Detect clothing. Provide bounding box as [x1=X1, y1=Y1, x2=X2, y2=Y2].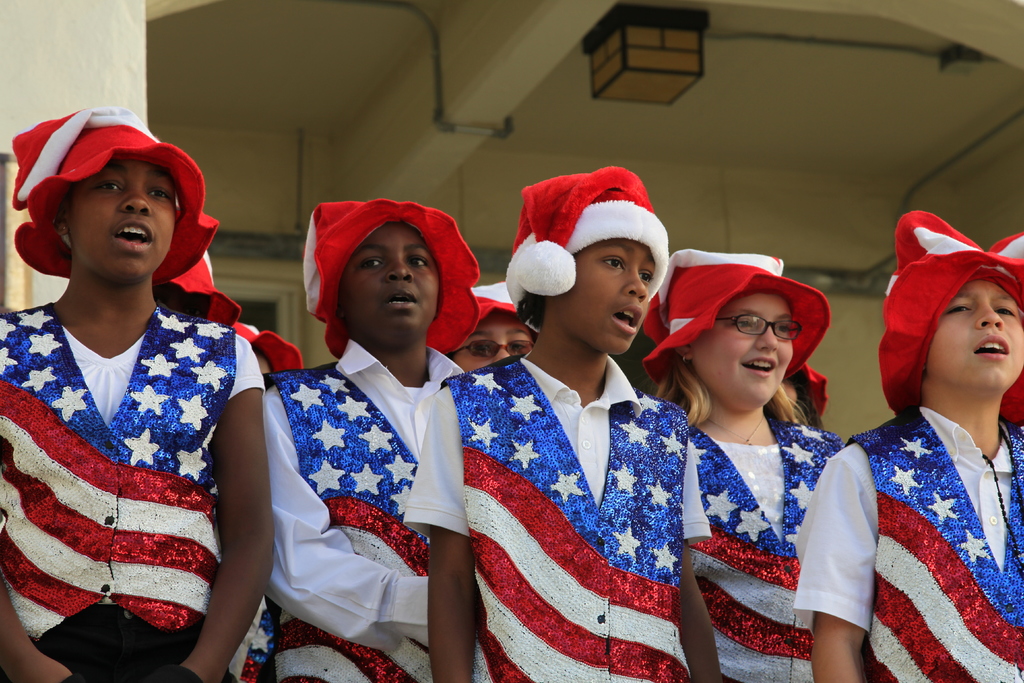
[x1=793, y1=402, x2=1023, y2=682].
